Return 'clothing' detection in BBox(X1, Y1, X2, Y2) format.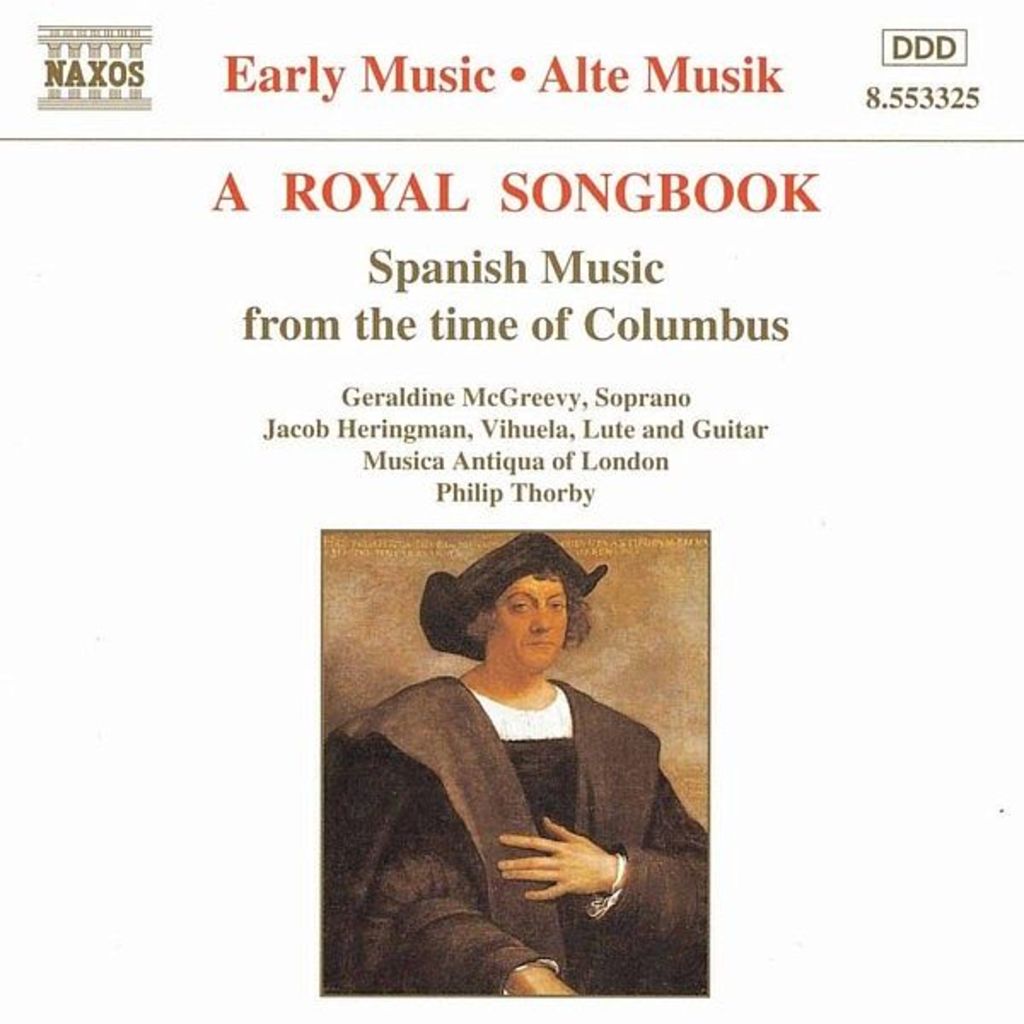
BBox(350, 628, 715, 986).
